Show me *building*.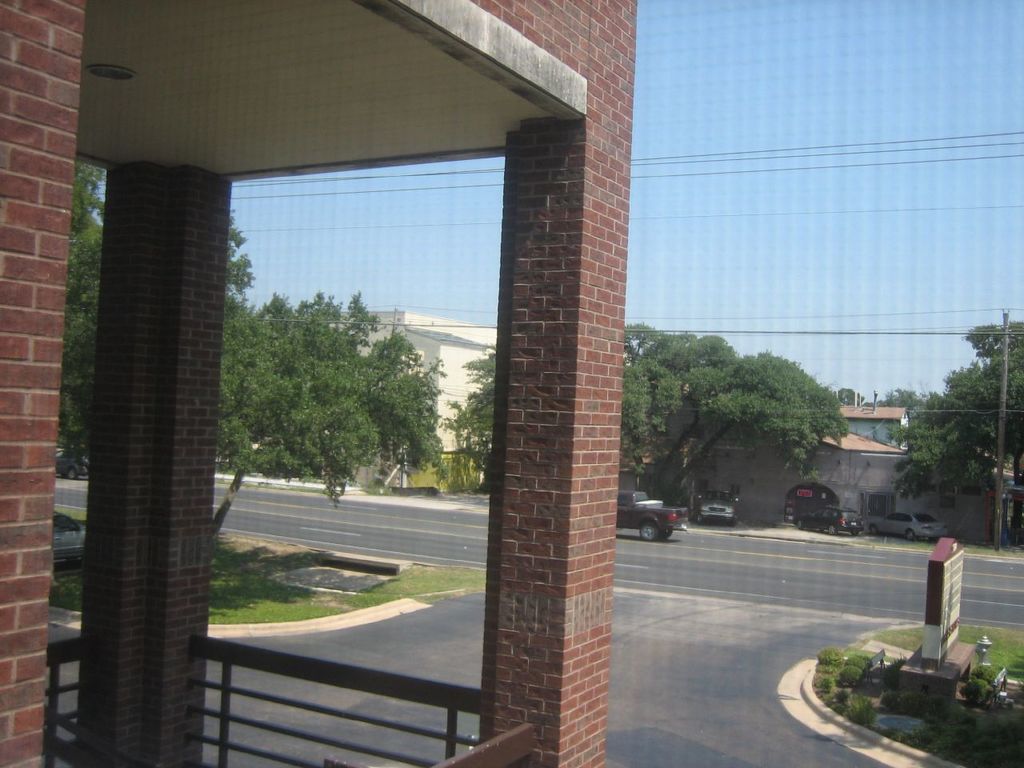
*building* is here: x1=330 y1=309 x2=494 y2=459.
